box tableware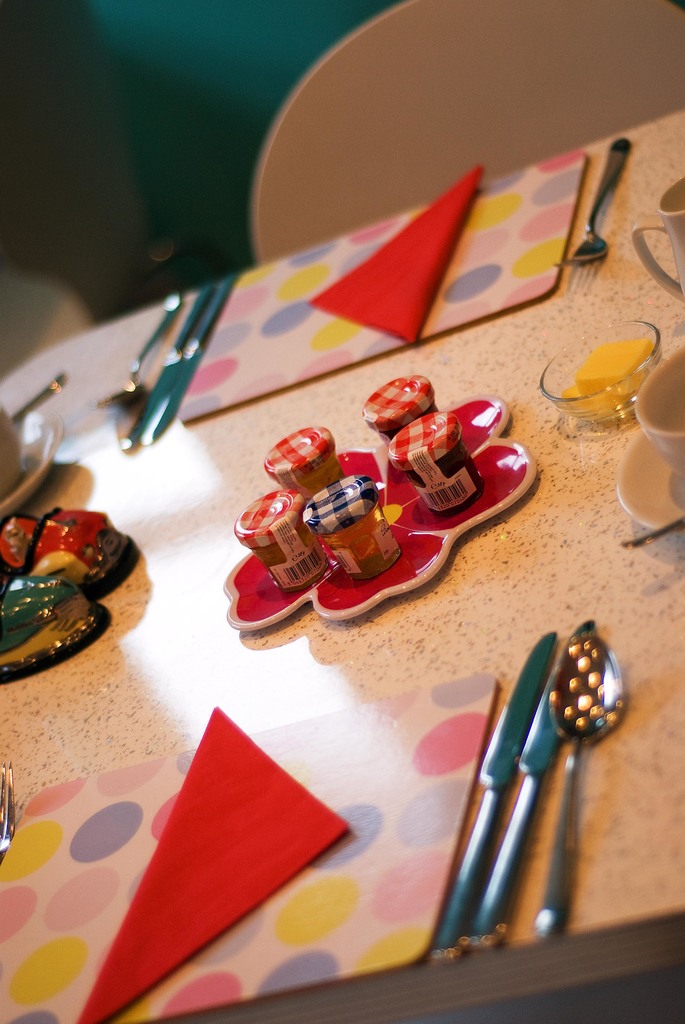
left=0, top=399, right=67, bottom=515
